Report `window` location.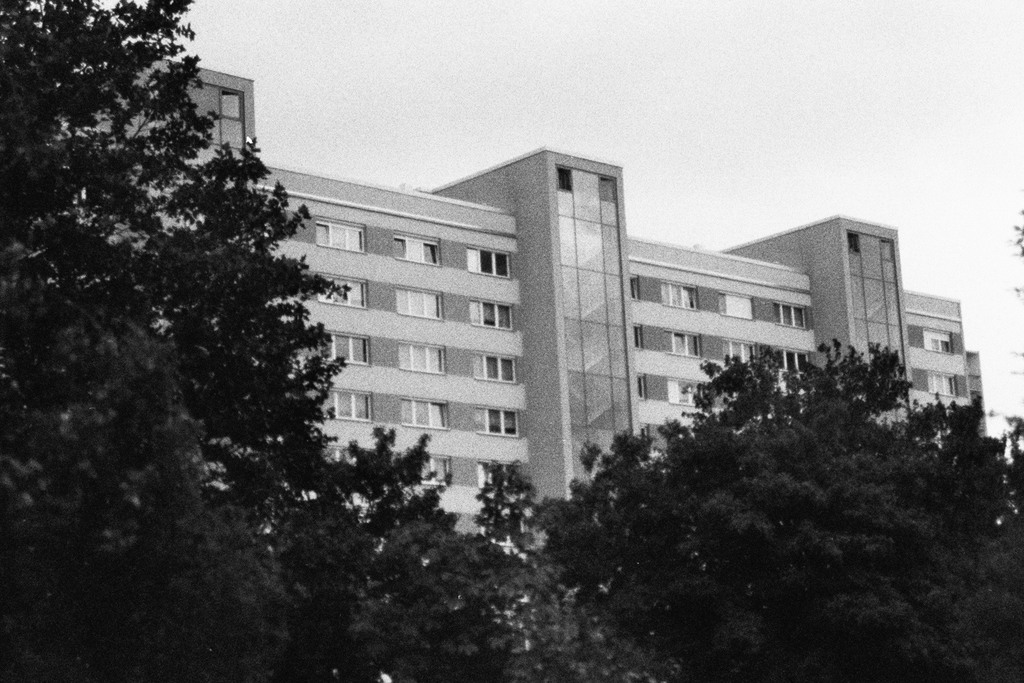
Report: box=[468, 298, 513, 330].
